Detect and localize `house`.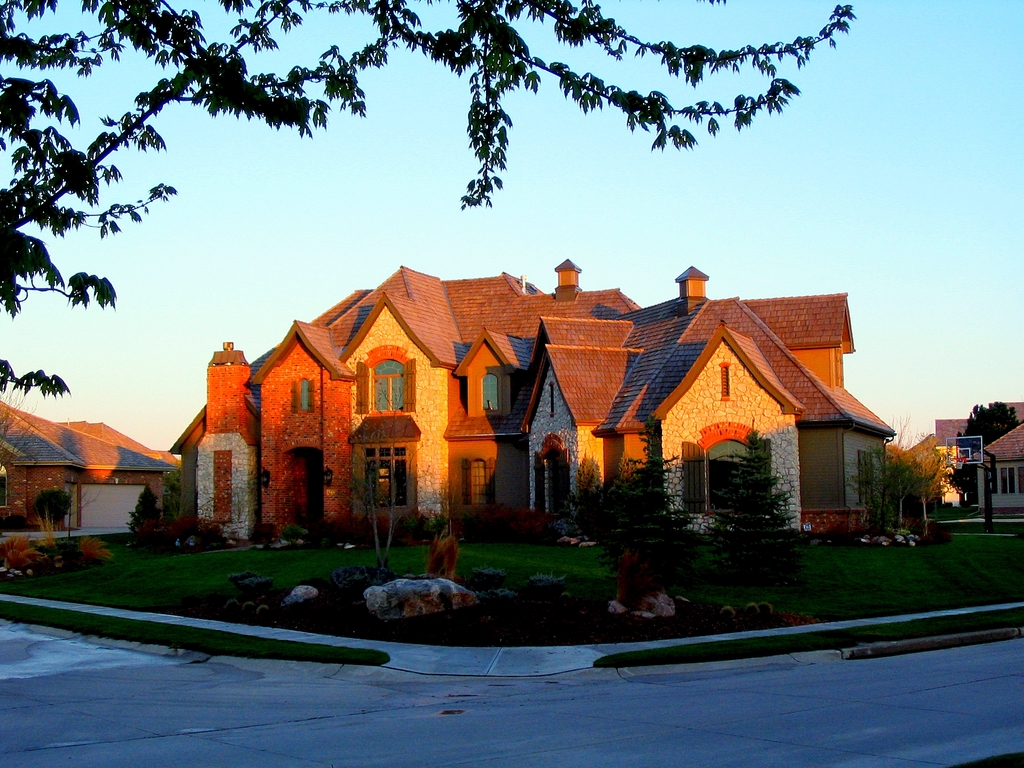
Localized at (0,396,182,534).
